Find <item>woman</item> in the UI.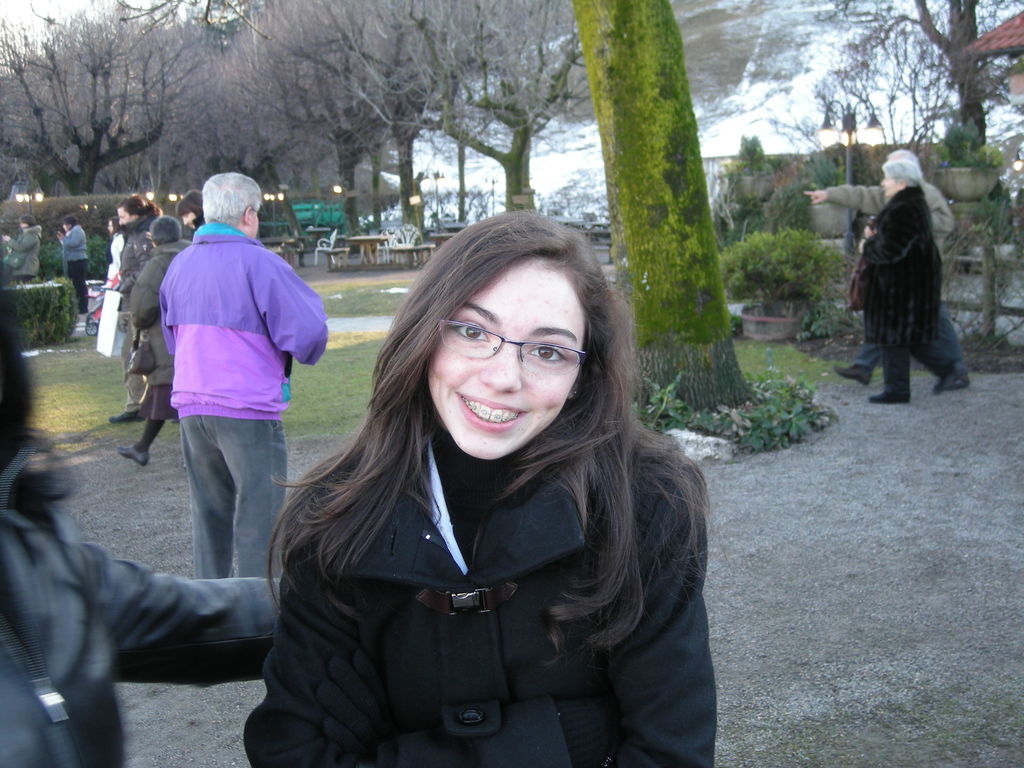
UI element at (226,218,745,767).
